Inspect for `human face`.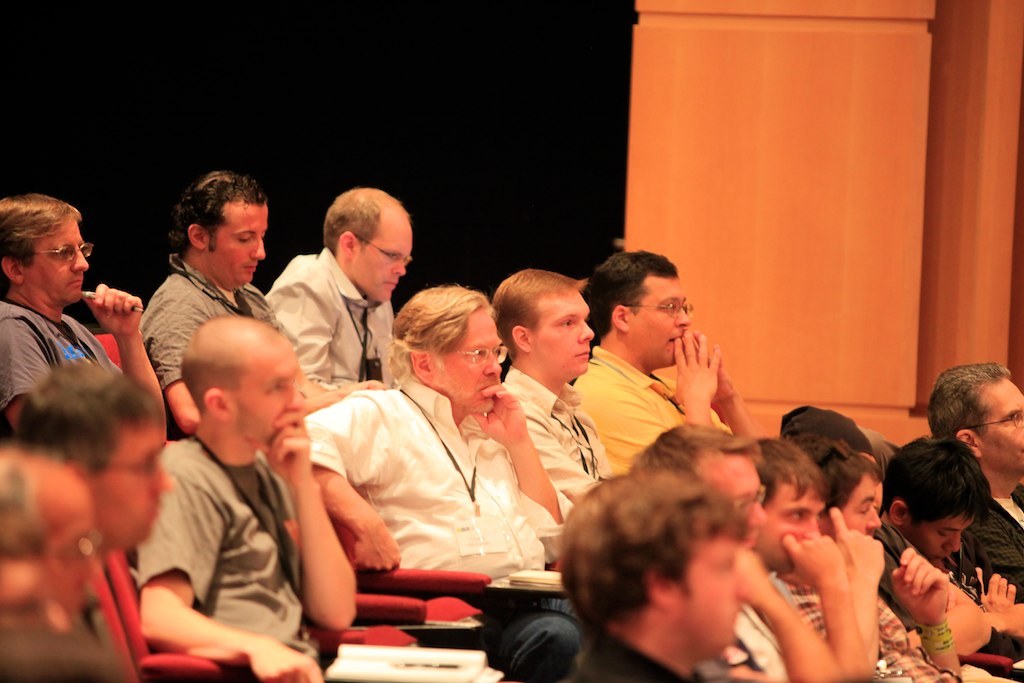
Inspection: box(989, 382, 1023, 469).
